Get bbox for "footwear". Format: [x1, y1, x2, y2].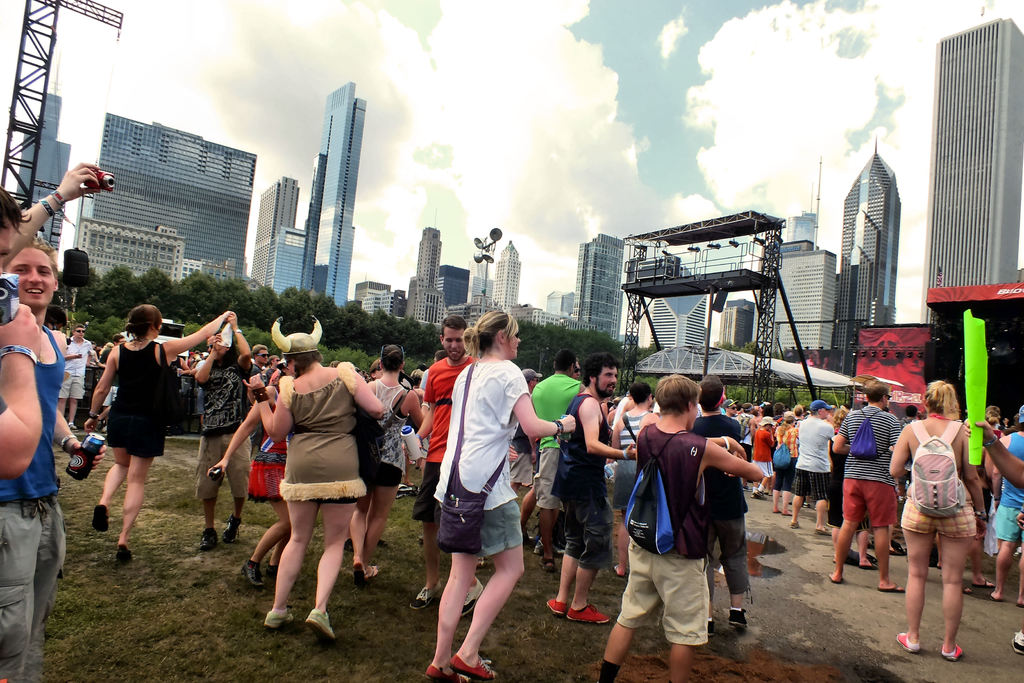
[532, 540, 545, 557].
